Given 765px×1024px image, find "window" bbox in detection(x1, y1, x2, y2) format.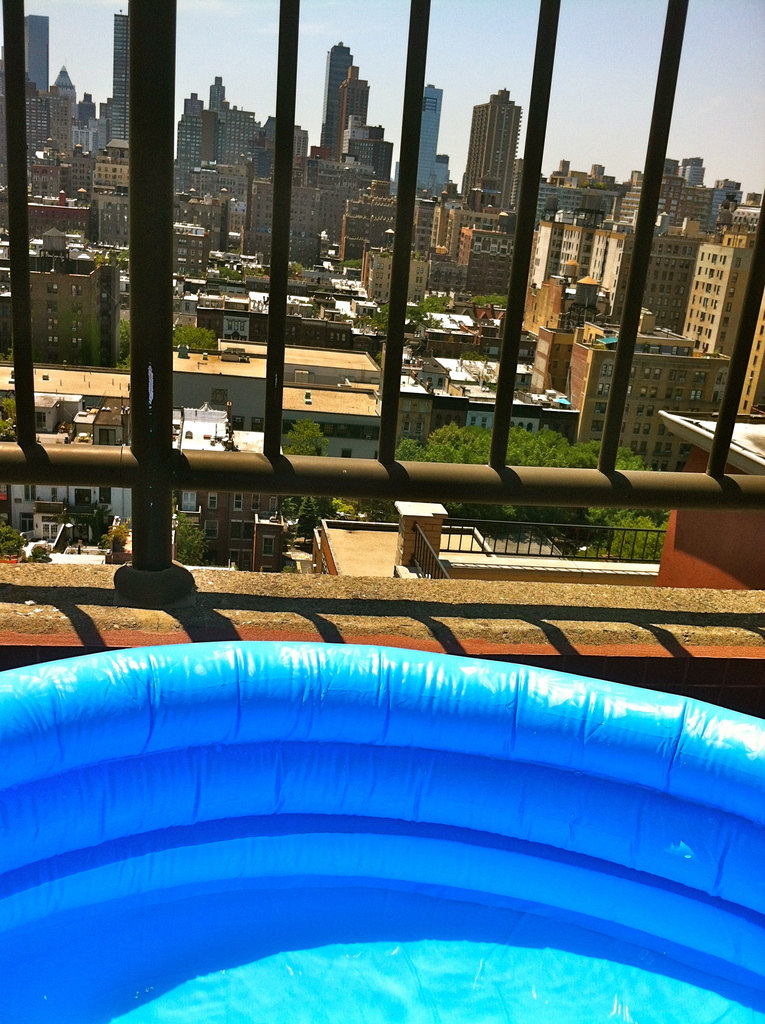
detection(250, 493, 258, 512).
